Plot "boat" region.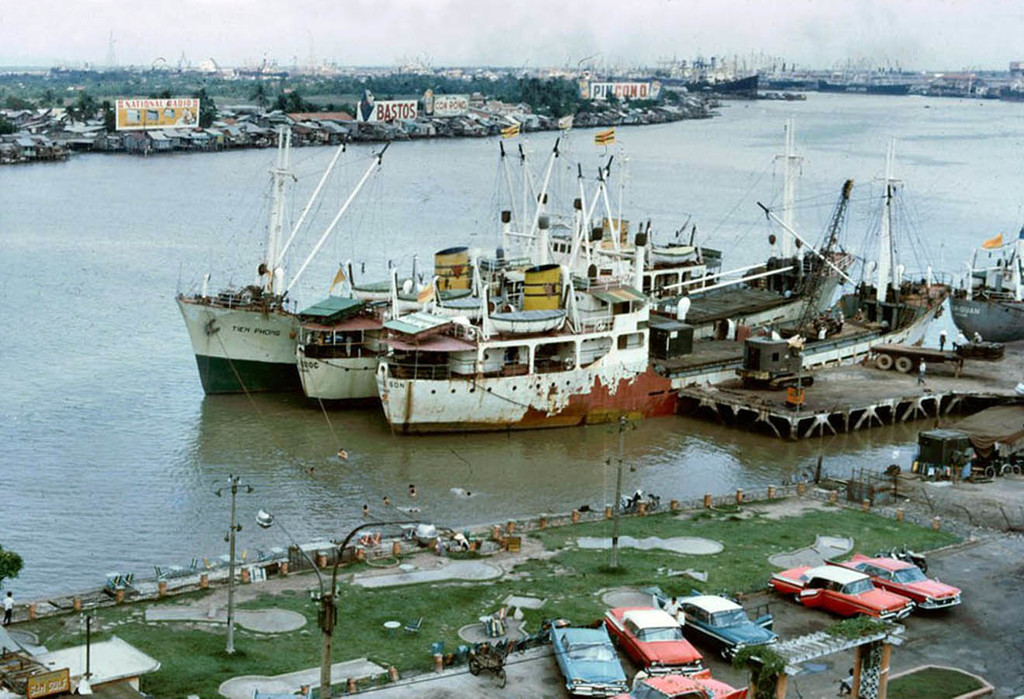
Plotted at [393, 284, 472, 311].
